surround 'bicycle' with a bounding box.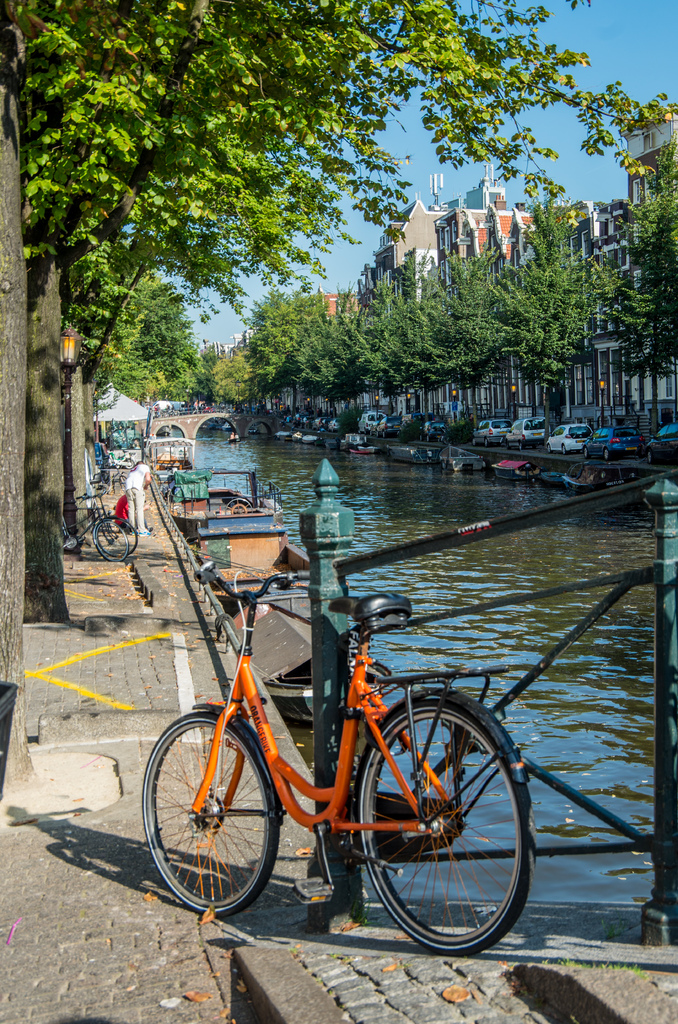
{"left": 63, "top": 492, "right": 129, "bottom": 564}.
